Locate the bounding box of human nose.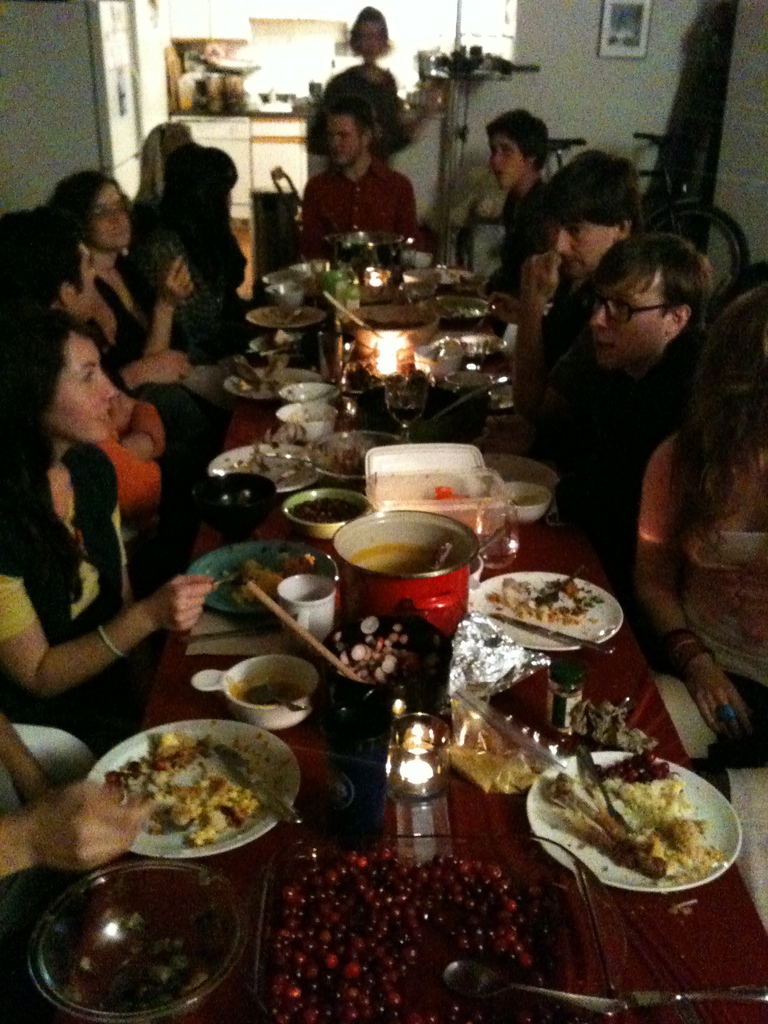
Bounding box: 553, 230, 570, 254.
